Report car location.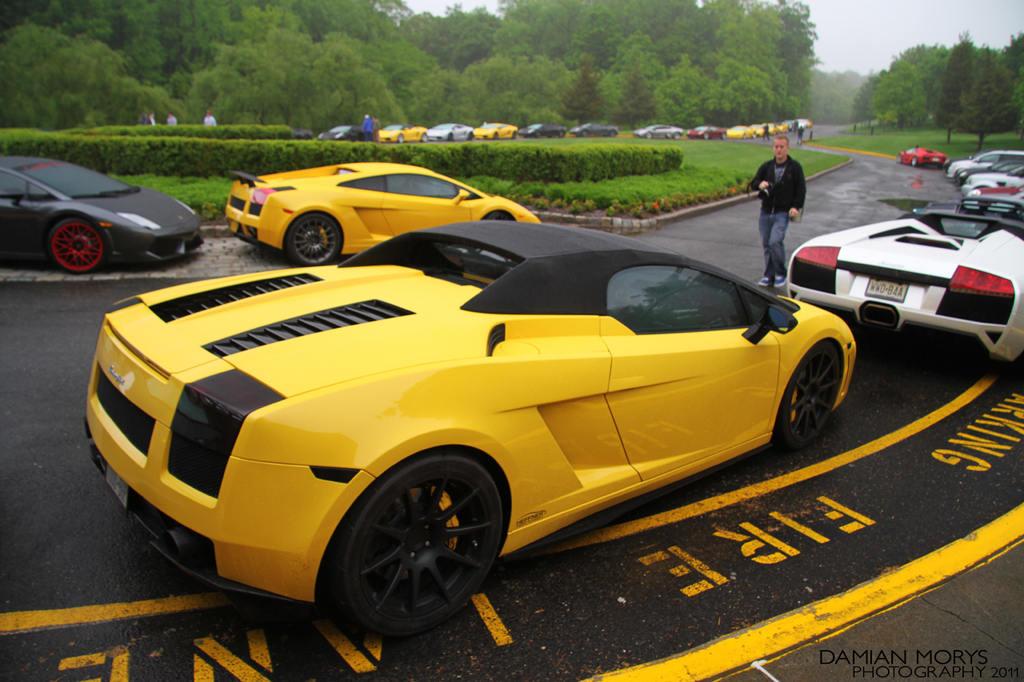
Report: {"x1": 470, "y1": 118, "x2": 521, "y2": 142}.
